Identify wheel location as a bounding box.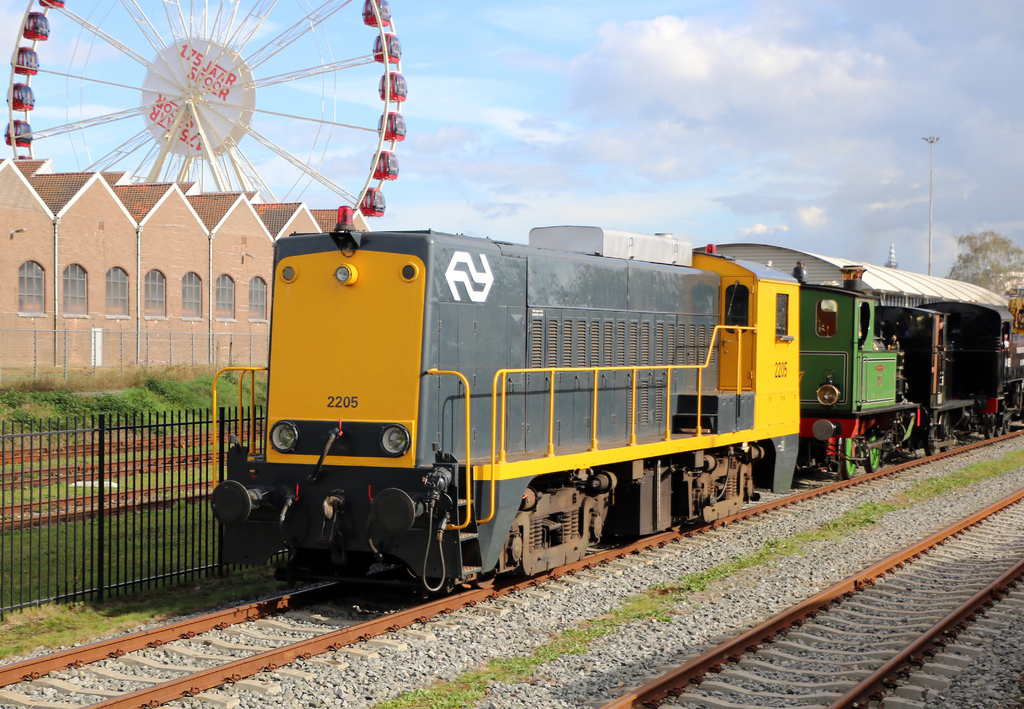
838:432:863:480.
